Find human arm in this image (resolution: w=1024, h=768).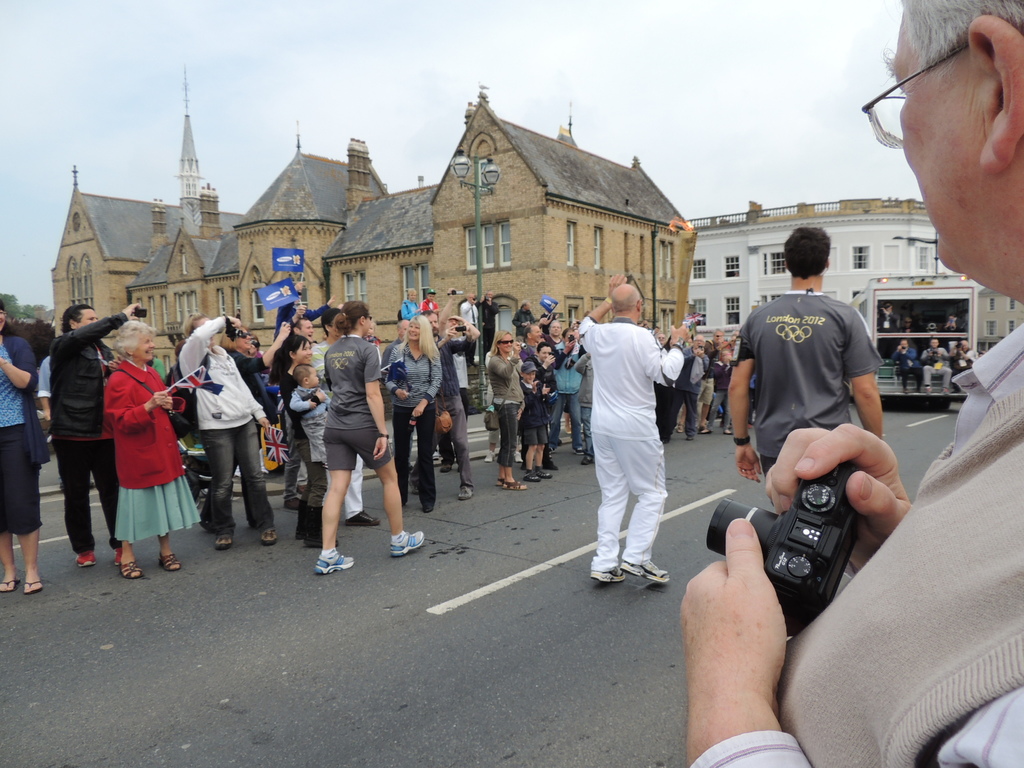
bbox=(559, 336, 573, 367).
